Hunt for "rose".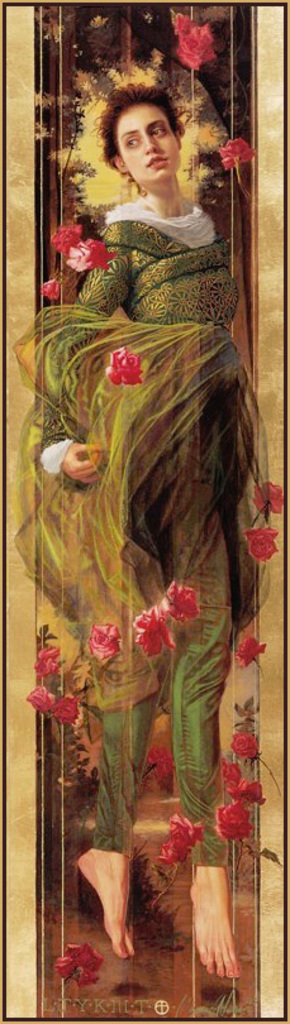
Hunted down at bbox=[141, 743, 175, 786].
